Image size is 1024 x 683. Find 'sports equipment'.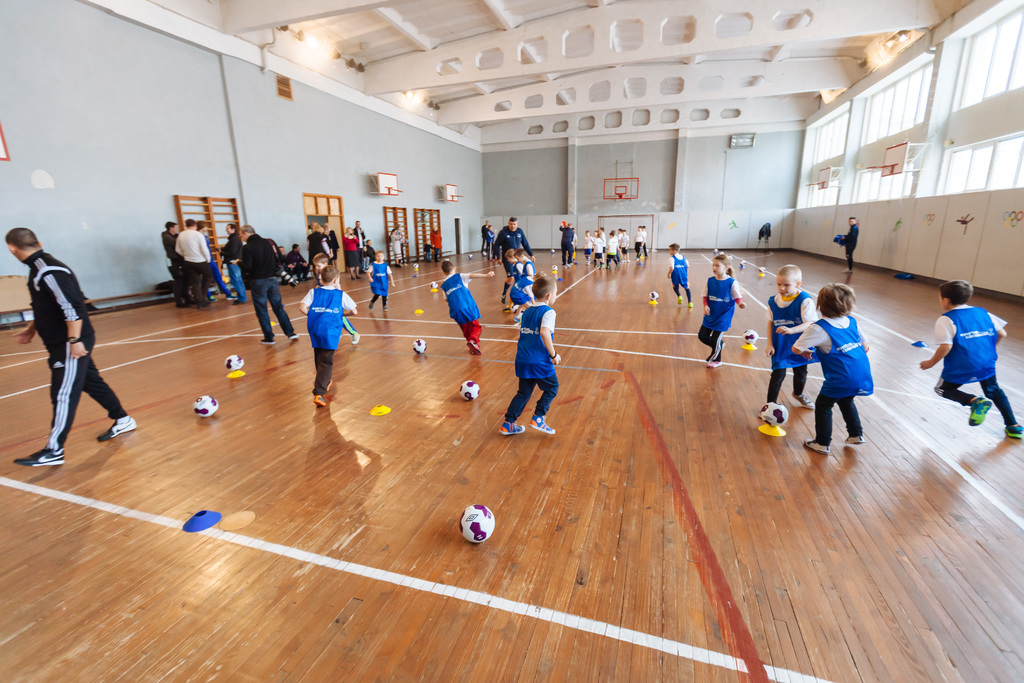
box=[454, 500, 504, 548].
